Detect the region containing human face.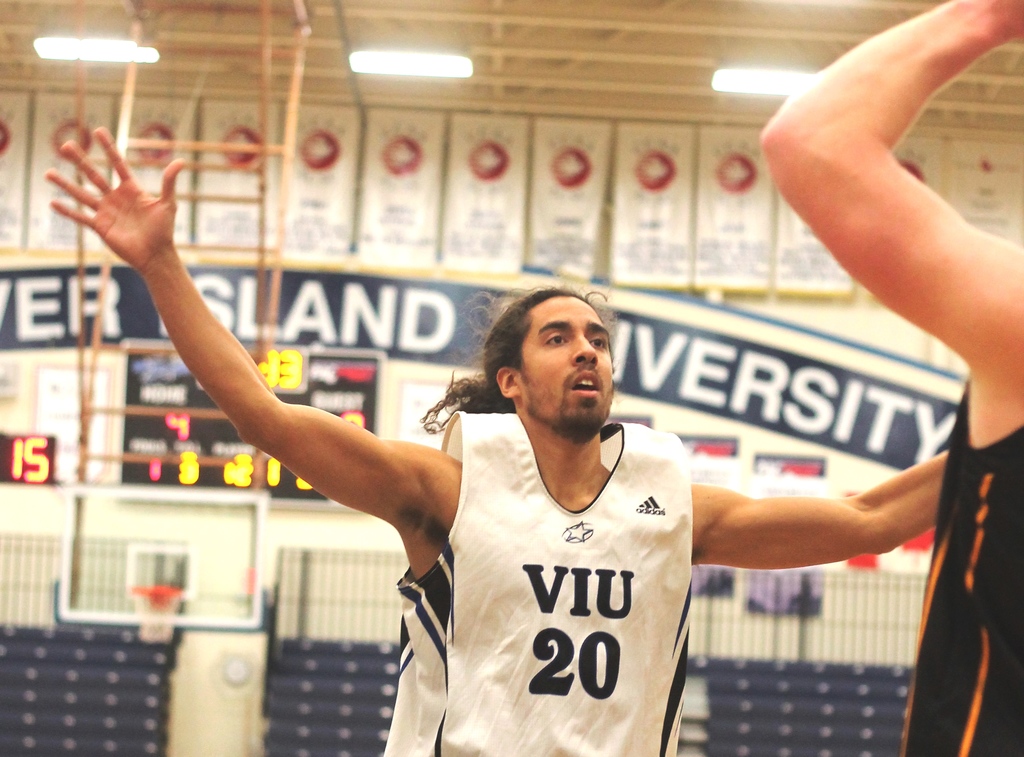
(519, 294, 614, 423).
